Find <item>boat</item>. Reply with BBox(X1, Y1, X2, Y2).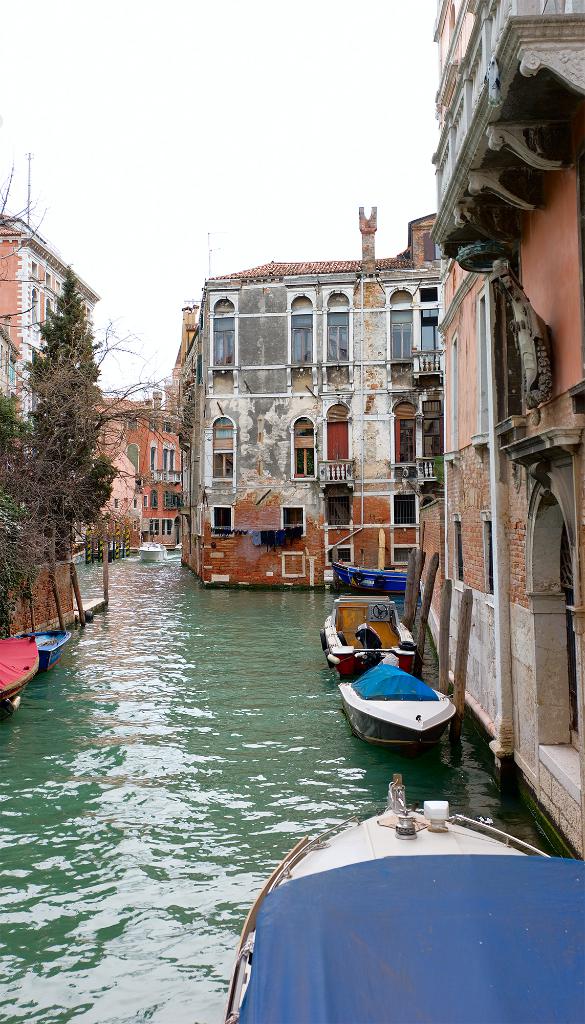
BBox(321, 593, 426, 685).
